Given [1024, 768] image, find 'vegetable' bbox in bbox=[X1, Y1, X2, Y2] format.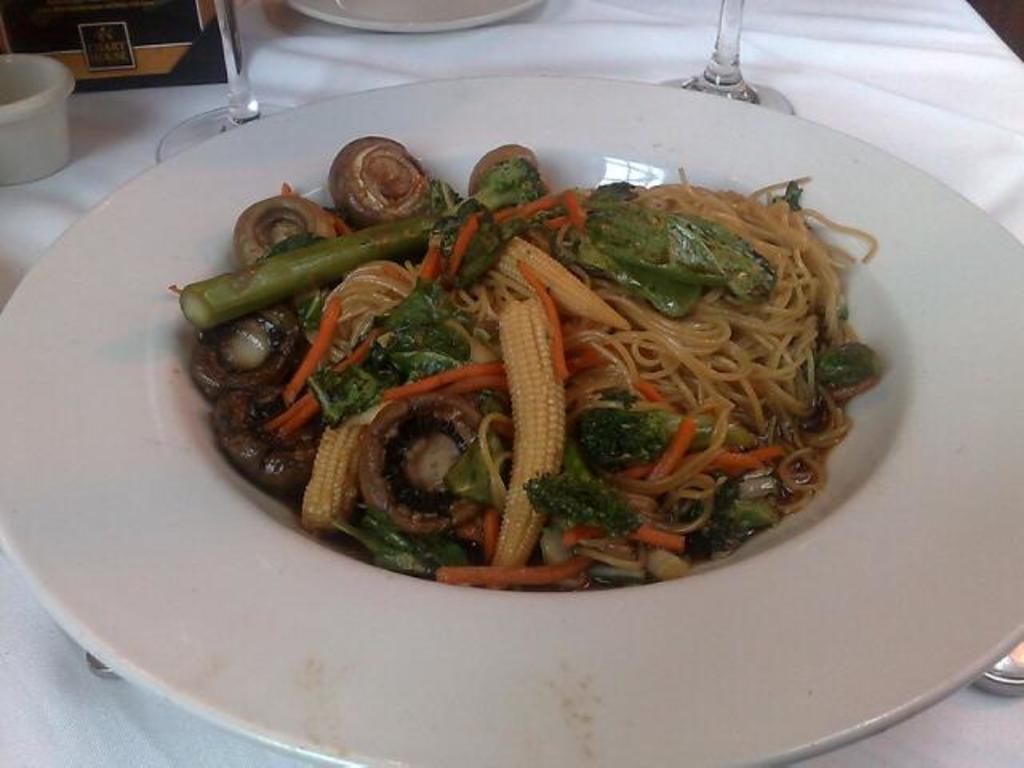
bbox=[517, 266, 568, 384].
